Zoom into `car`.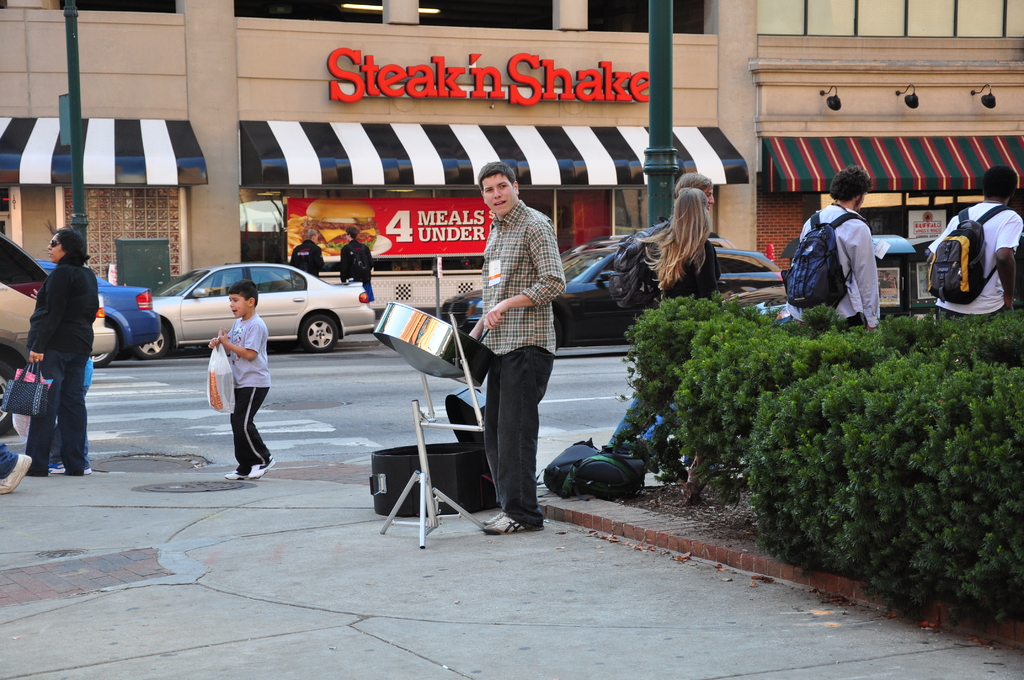
Zoom target: {"x1": 0, "y1": 234, "x2": 113, "y2": 382}.
